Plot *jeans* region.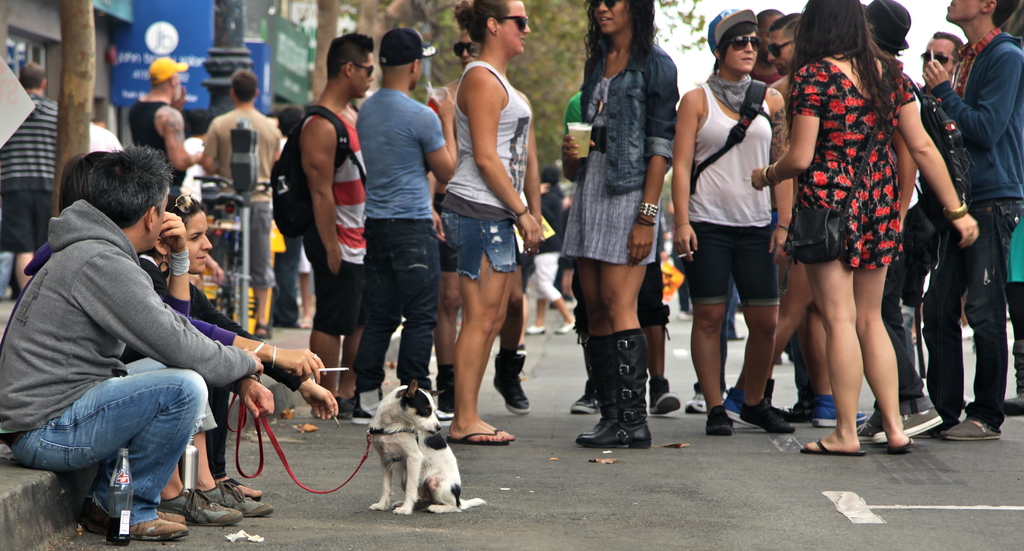
Plotted at bbox(440, 209, 524, 290).
